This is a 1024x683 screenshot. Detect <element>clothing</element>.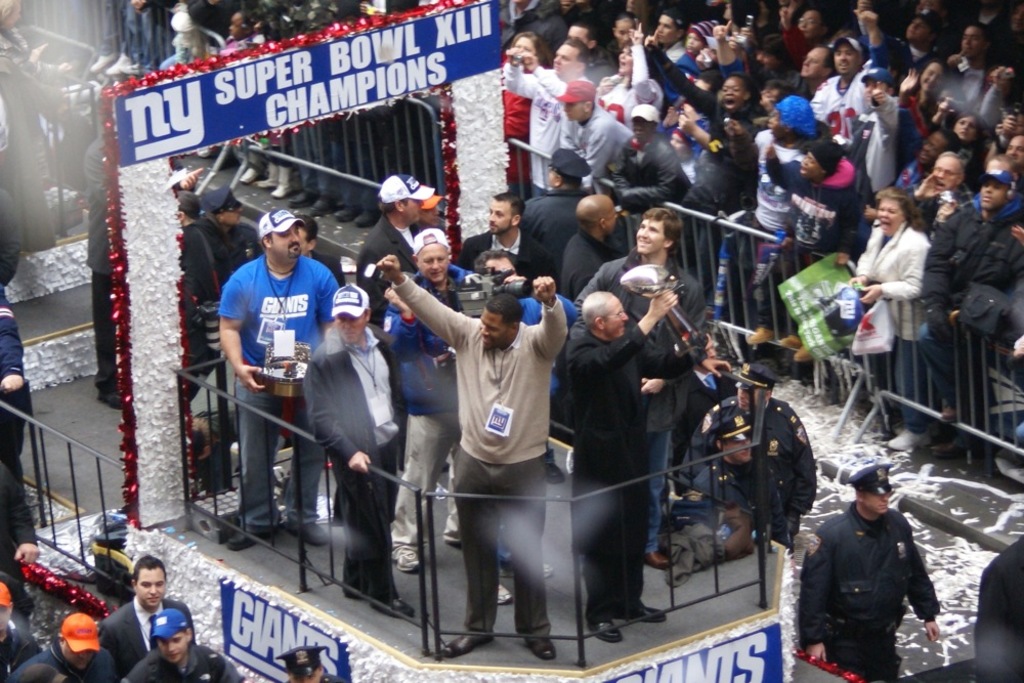
(853, 224, 929, 432).
